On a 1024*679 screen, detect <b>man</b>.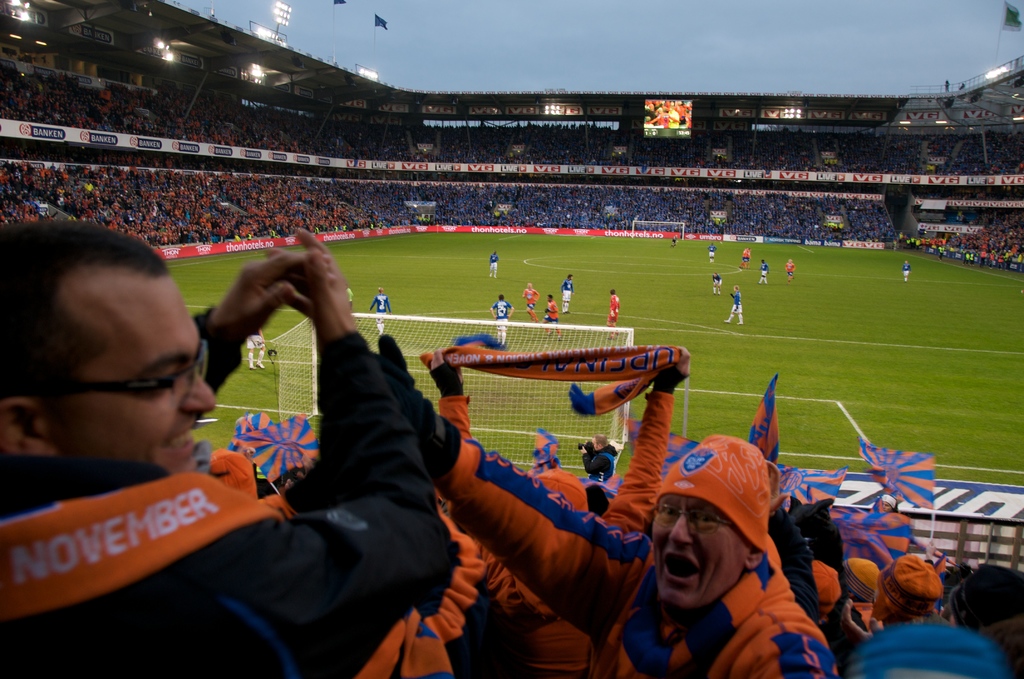
pyautogui.locateOnScreen(667, 234, 678, 250).
